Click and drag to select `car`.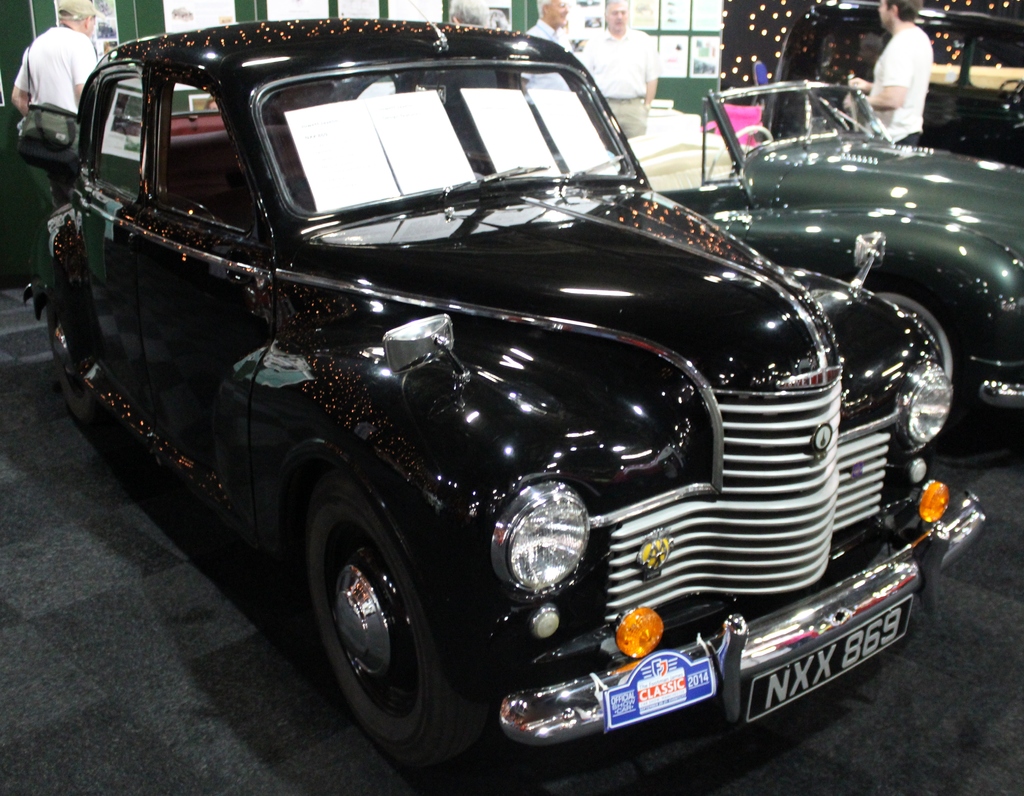
Selection: rect(766, 0, 1023, 167).
